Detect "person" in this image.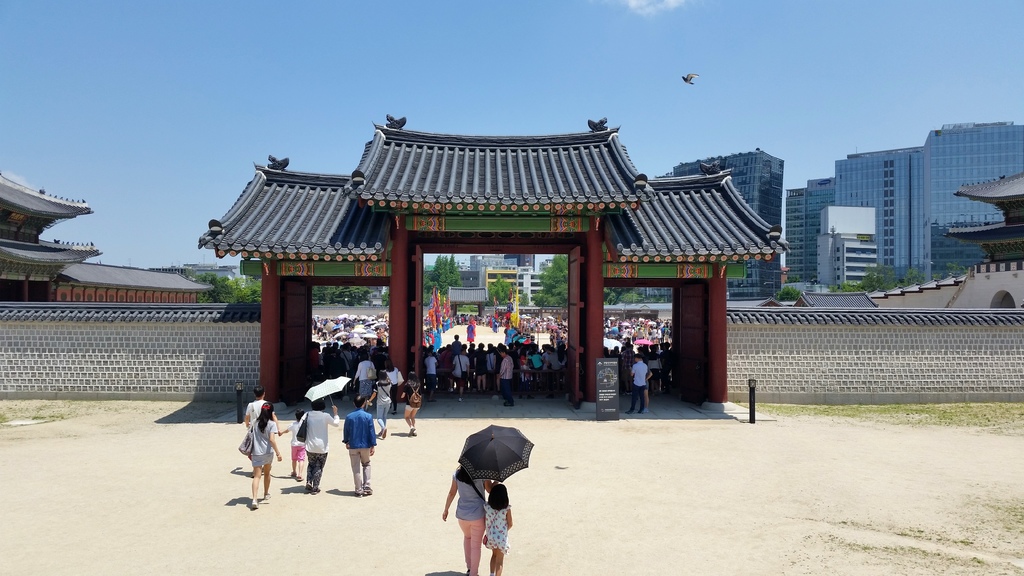
Detection: [left=240, top=387, right=269, bottom=479].
